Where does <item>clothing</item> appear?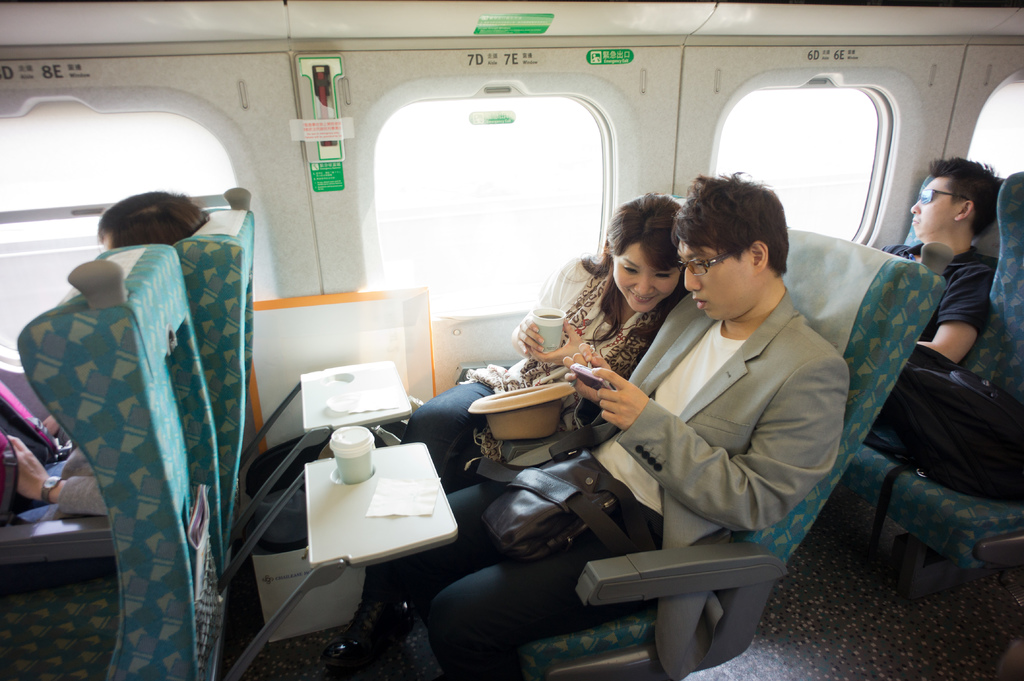
Appears at {"left": 404, "top": 259, "right": 653, "bottom": 604}.
